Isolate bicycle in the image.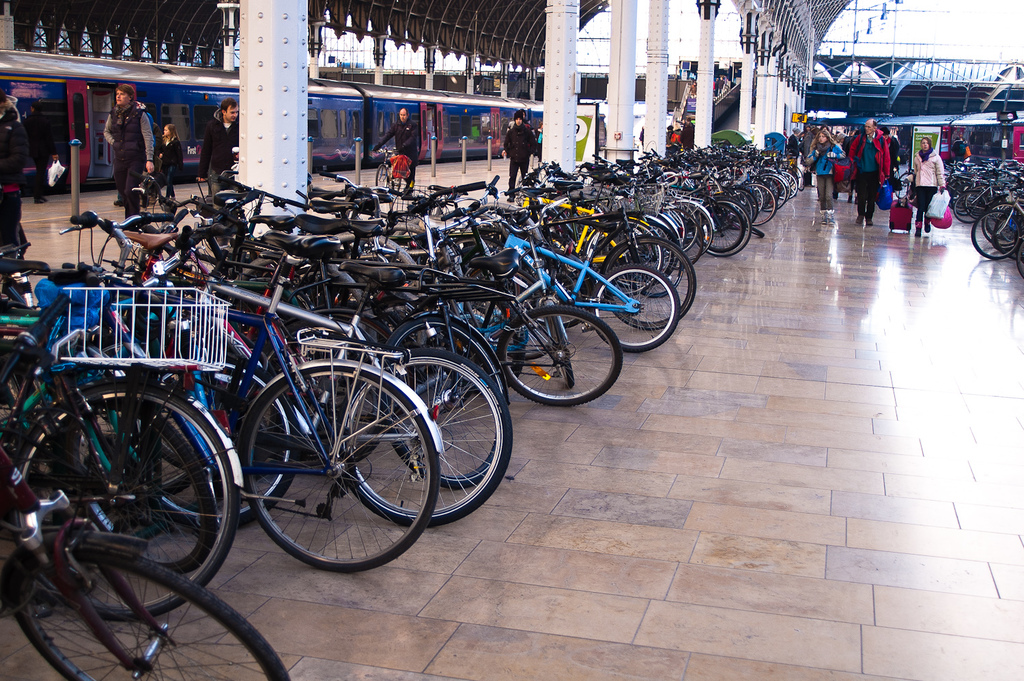
Isolated region: <region>0, 443, 289, 680</region>.
